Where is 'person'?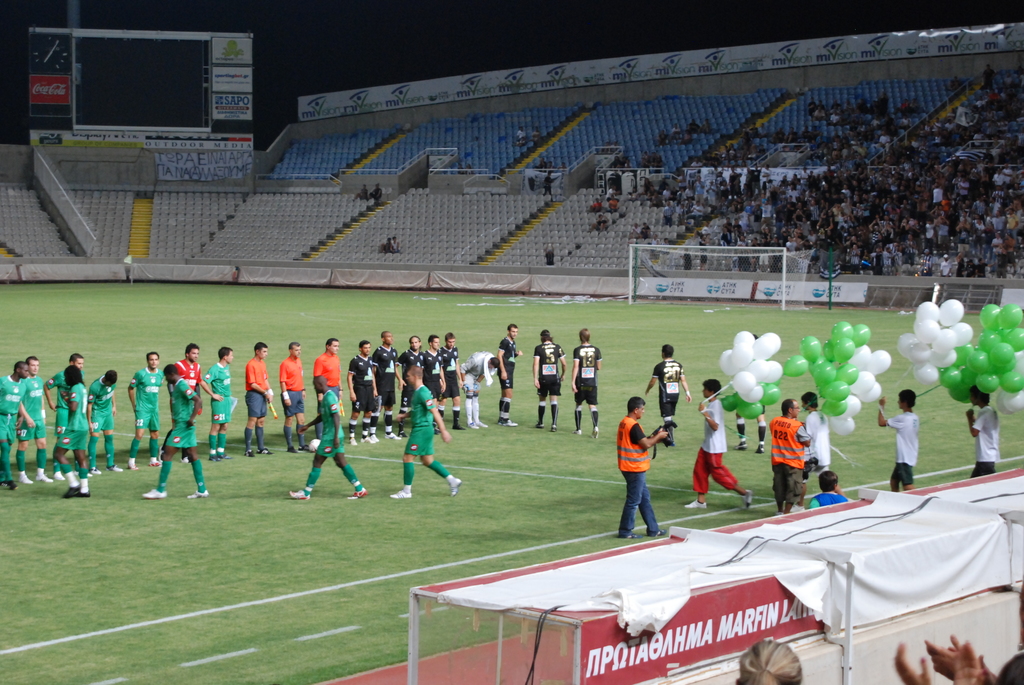
BBox(887, 642, 983, 684).
